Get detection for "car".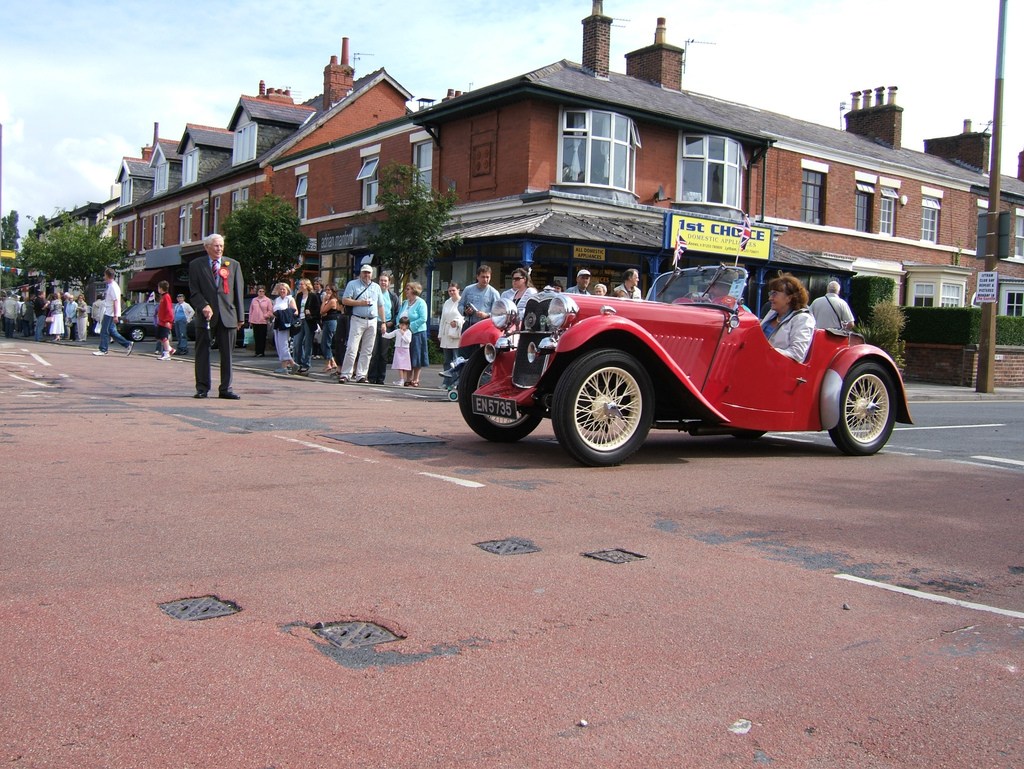
Detection: <region>117, 302, 198, 344</region>.
